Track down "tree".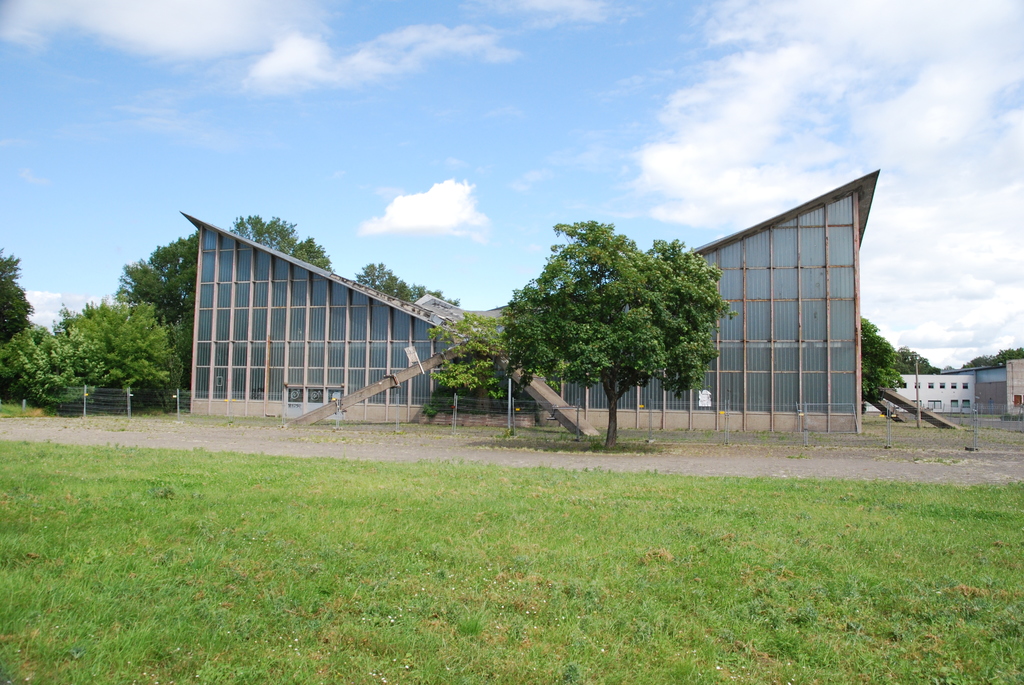
Tracked to (x1=350, y1=258, x2=459, y2=305).
